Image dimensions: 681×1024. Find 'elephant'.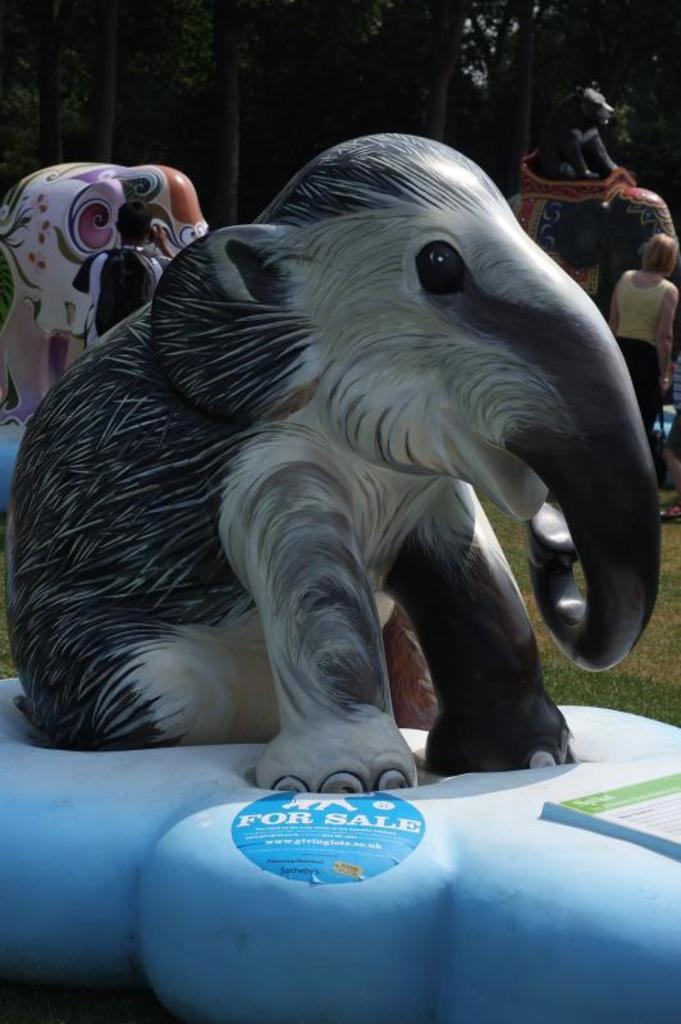
[left=512, top=177, right=680, bottom=325].
